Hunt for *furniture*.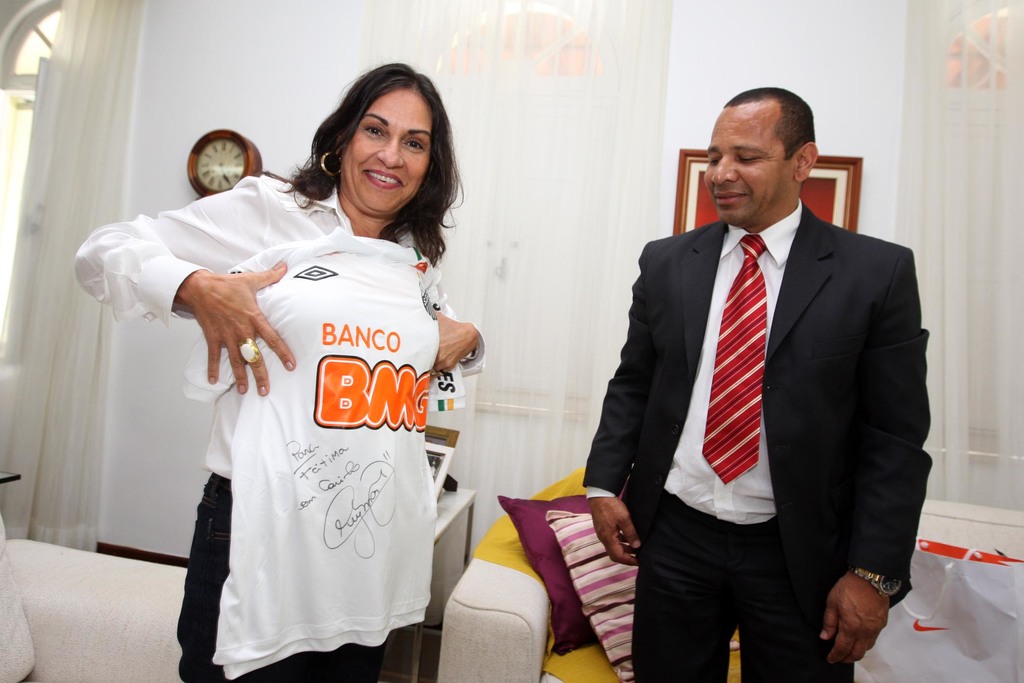
Hunted down at (x1=0, y1=507, x2=186, y2=682).
